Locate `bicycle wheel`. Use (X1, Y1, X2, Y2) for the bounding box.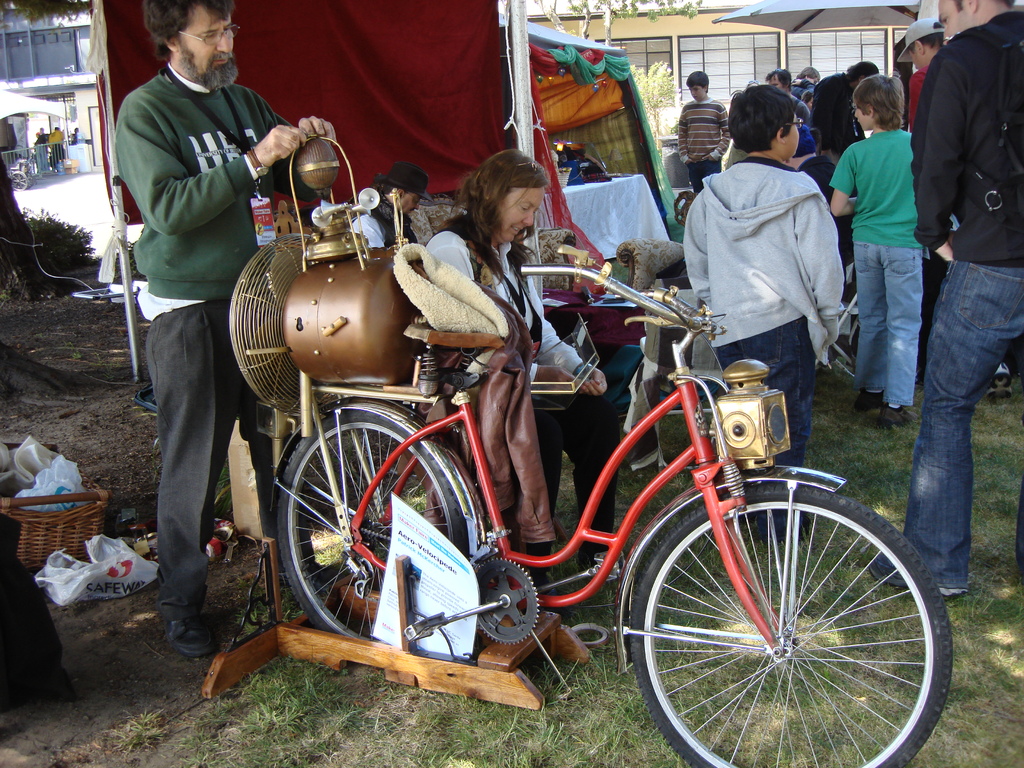
(275, 404, 470, 643).
